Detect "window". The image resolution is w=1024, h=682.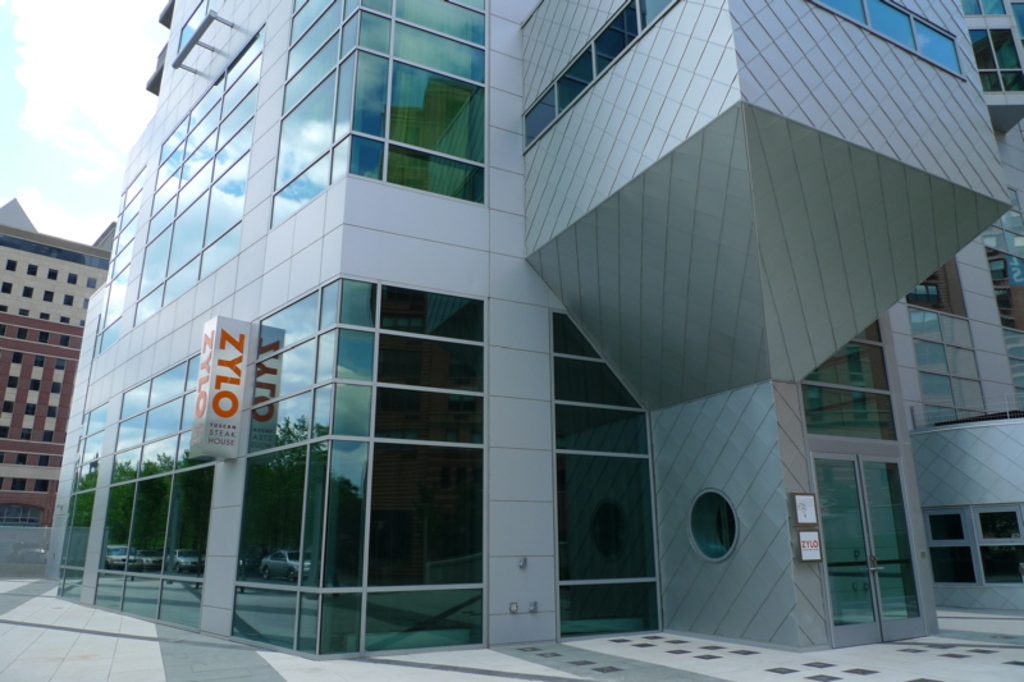
bbox(18, 454, 29, 466).
